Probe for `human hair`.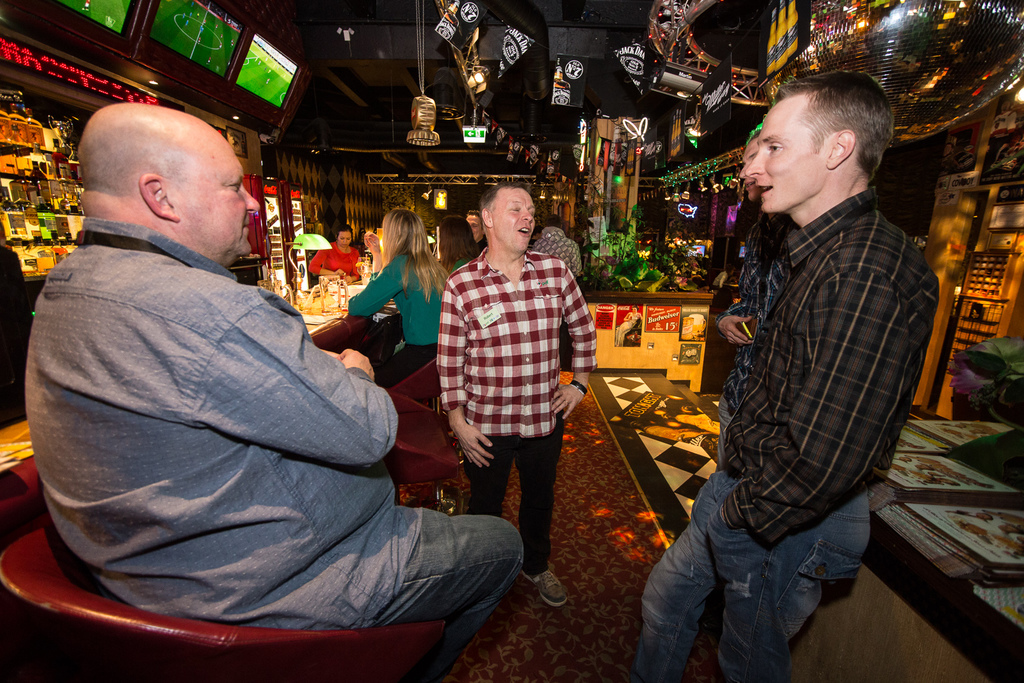
Probe result: <region>784, 73, 892, 179</region>.
